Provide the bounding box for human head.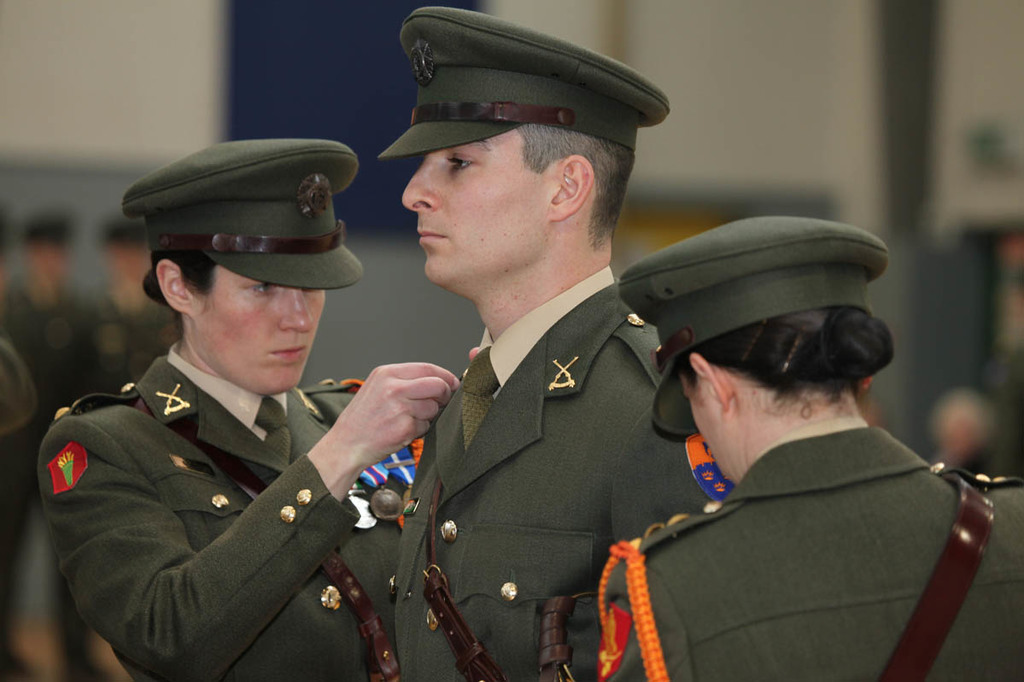
{"x1": 149, "y1": 138, "x2": 325, "y2": 397}.
